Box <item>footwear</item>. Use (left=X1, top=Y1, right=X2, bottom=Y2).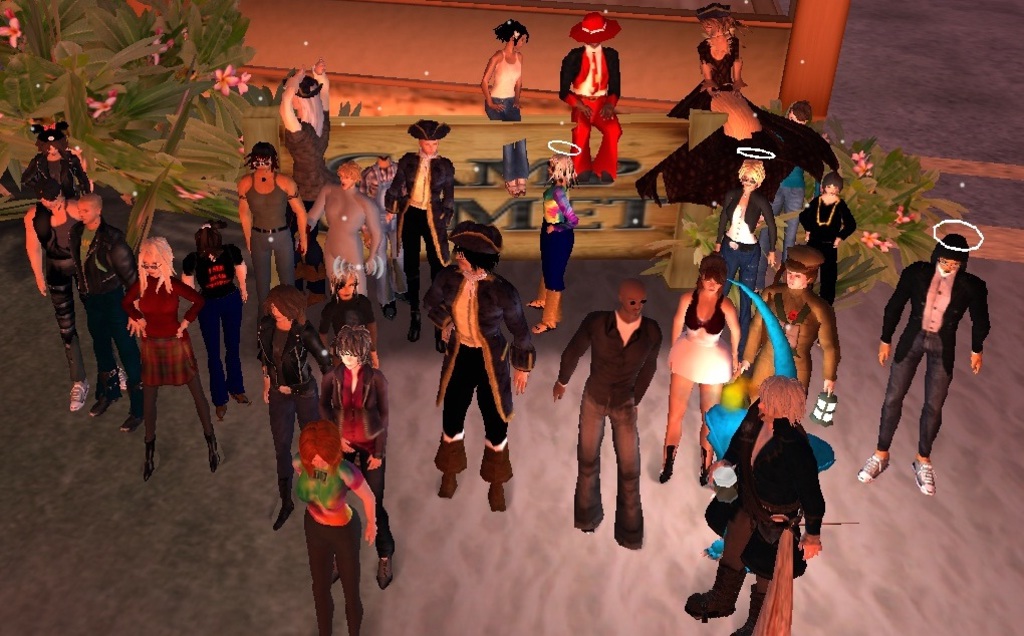
(left=438, top=467, right=462, bottom=496).
